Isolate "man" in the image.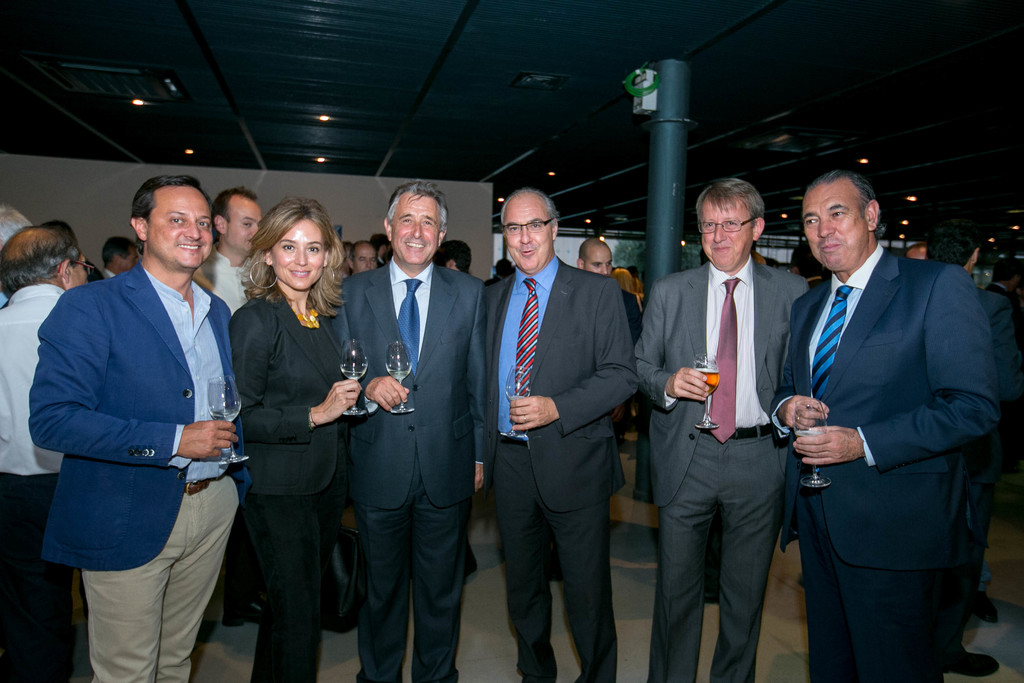
Isolated region: select_region(908, 242, 925, 265).
